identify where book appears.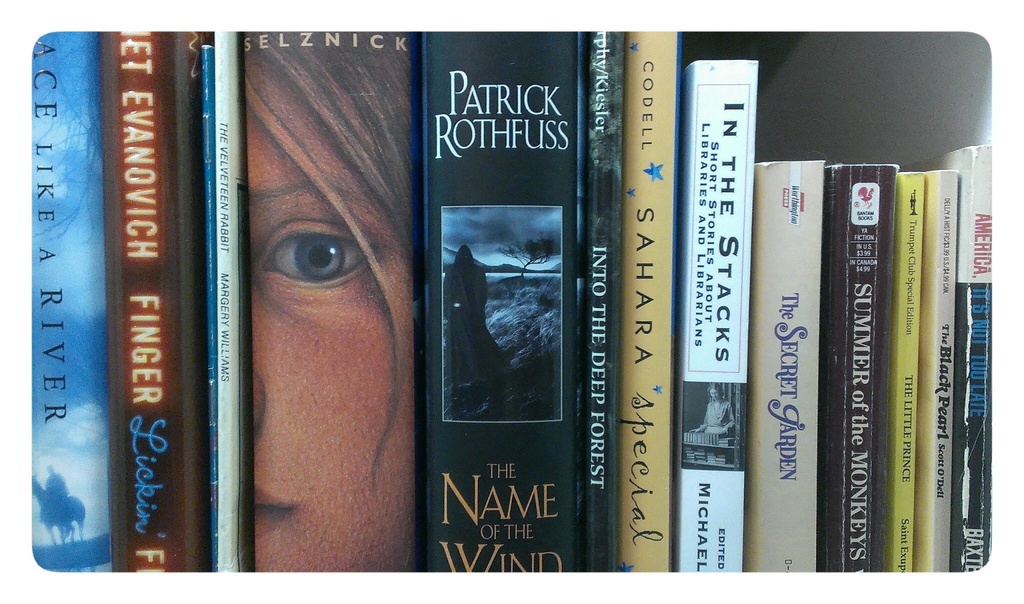
Appears at crop(584, 31, 624, 571).
